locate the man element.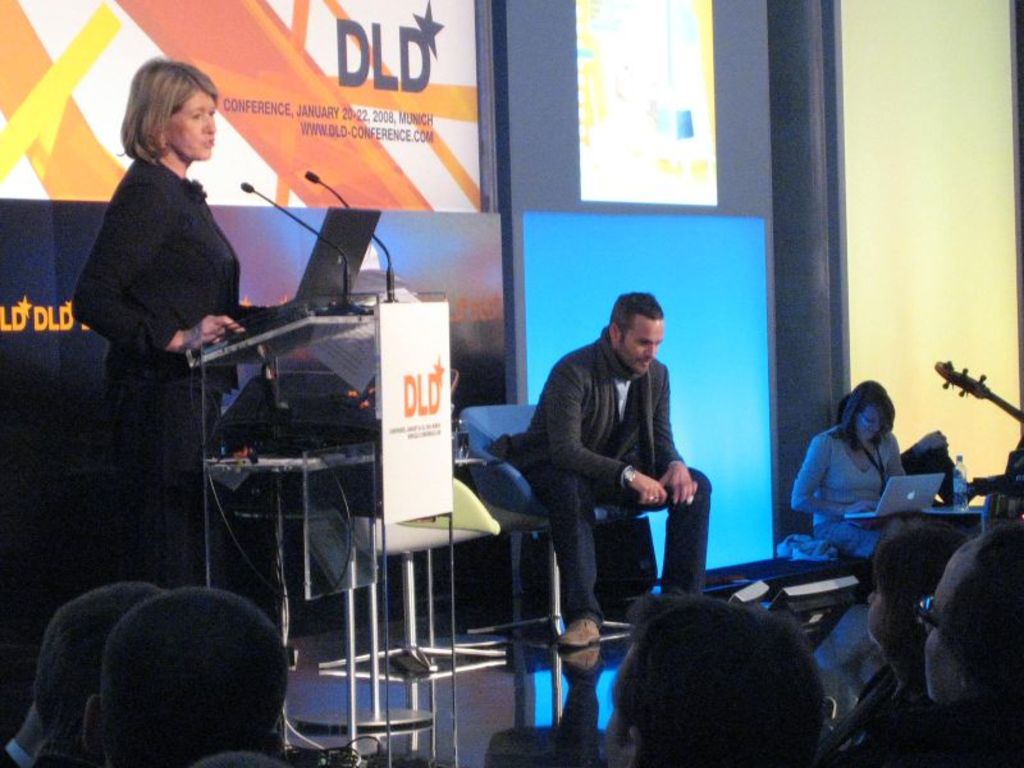
Element bbox: [left=78, top=584, right=288, bottom=767].
